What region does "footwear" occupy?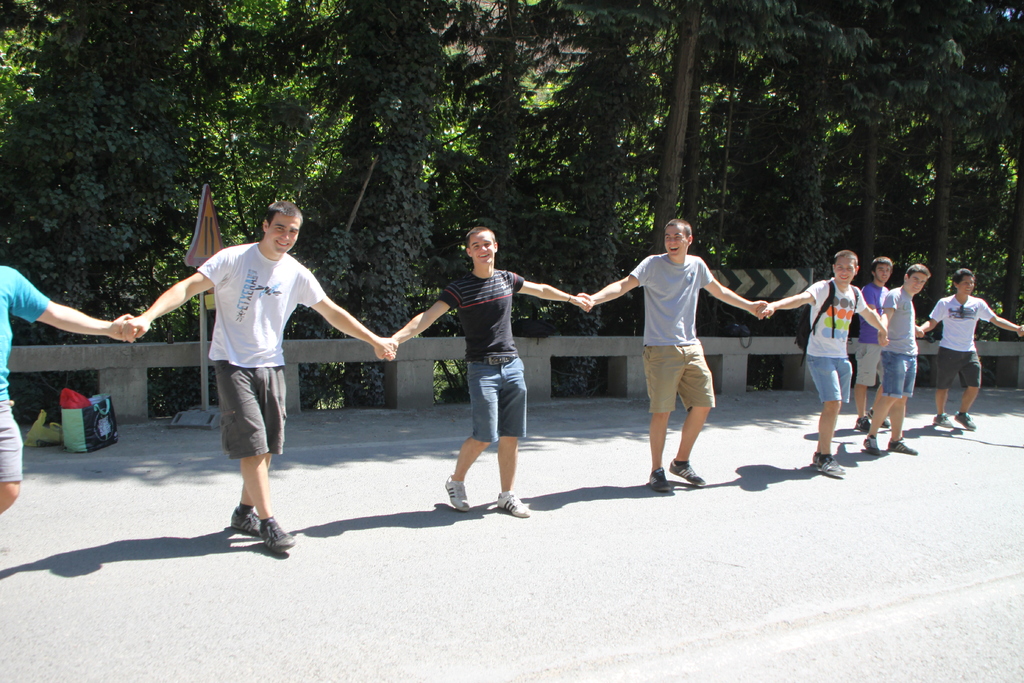
x1=495, y1=488, x2=535, y2=518.
